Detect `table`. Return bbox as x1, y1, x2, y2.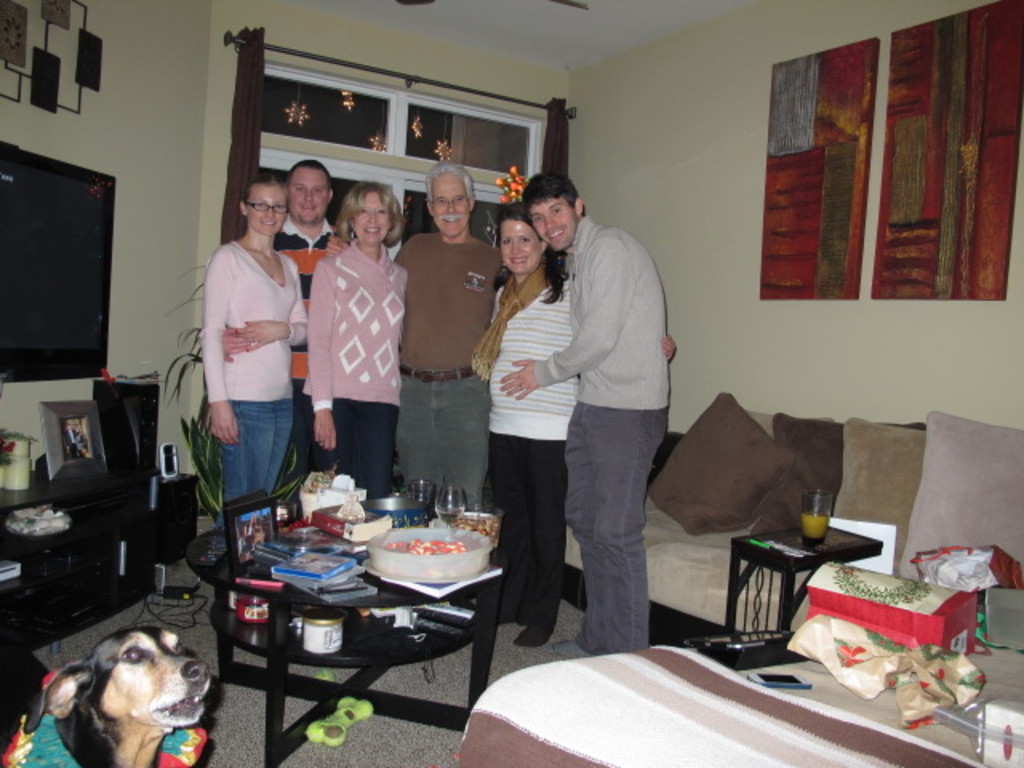
0, 445, 213, 659.
